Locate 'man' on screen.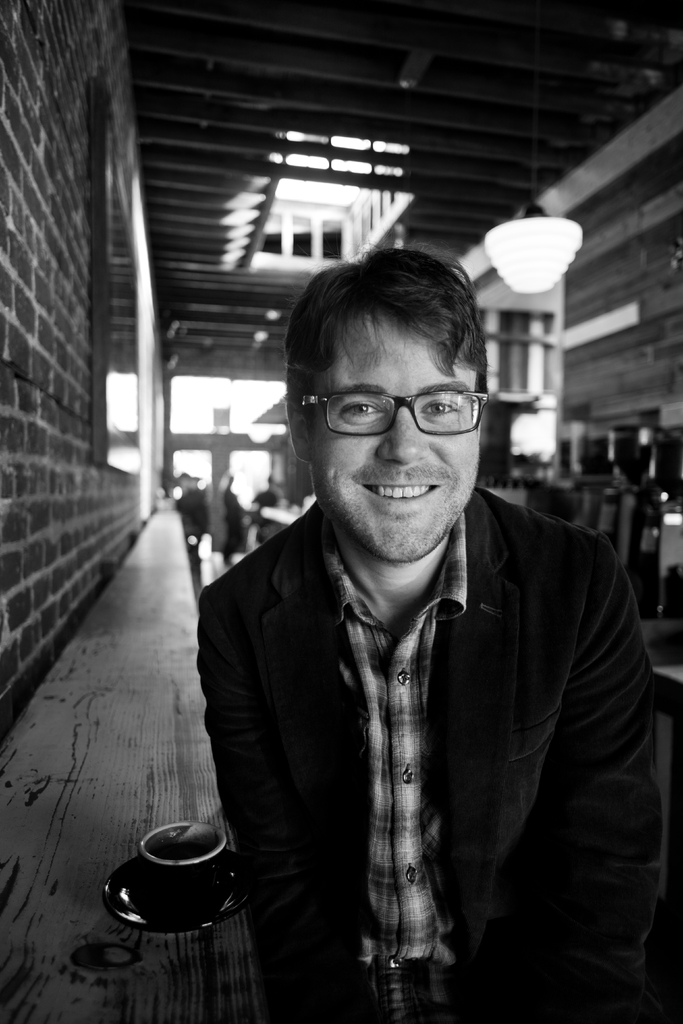
On screen at box=[172, 463, 215, 557].
